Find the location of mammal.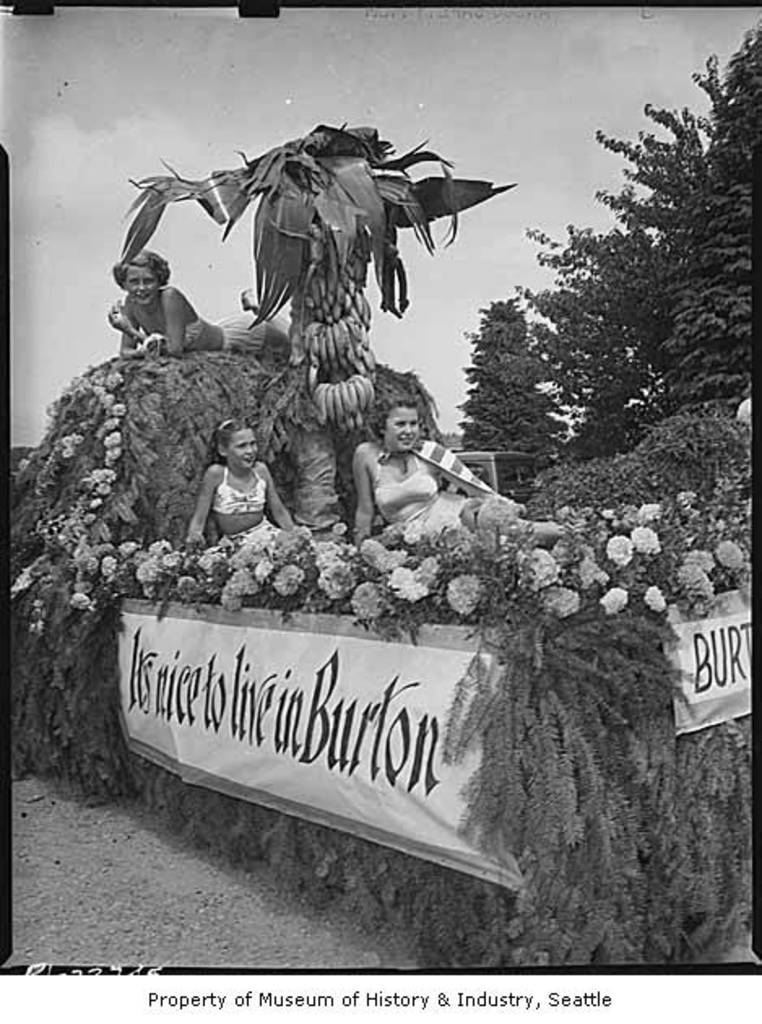
Location: [353, 392, 570, 546].
